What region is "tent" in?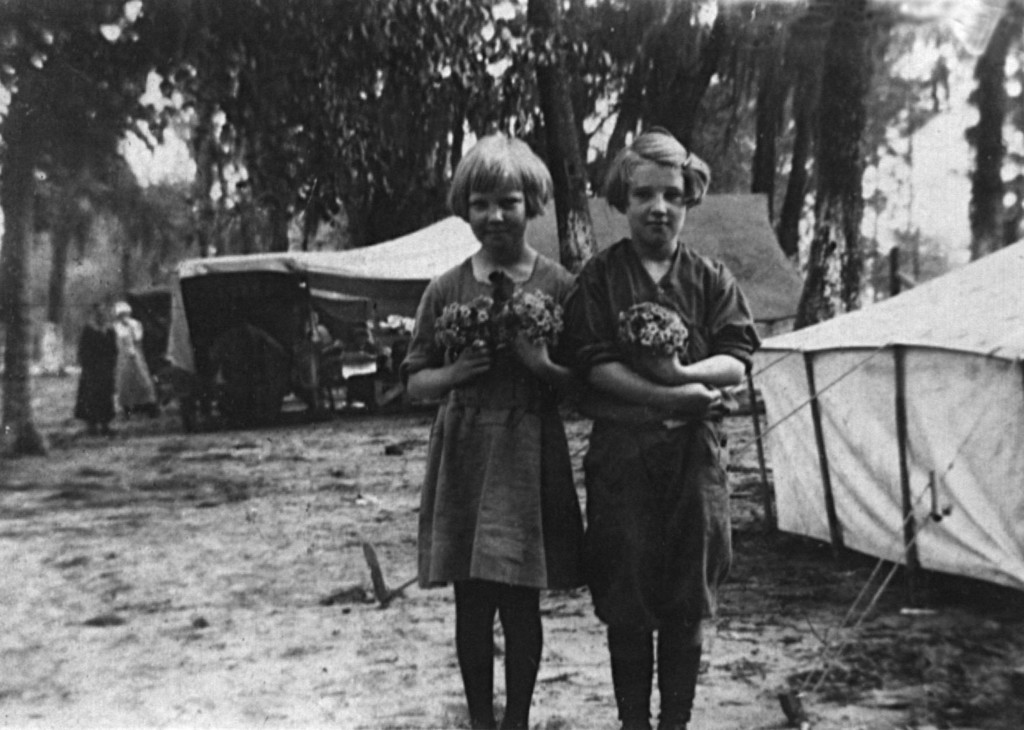
<box>753,263,1023,612</box>.
